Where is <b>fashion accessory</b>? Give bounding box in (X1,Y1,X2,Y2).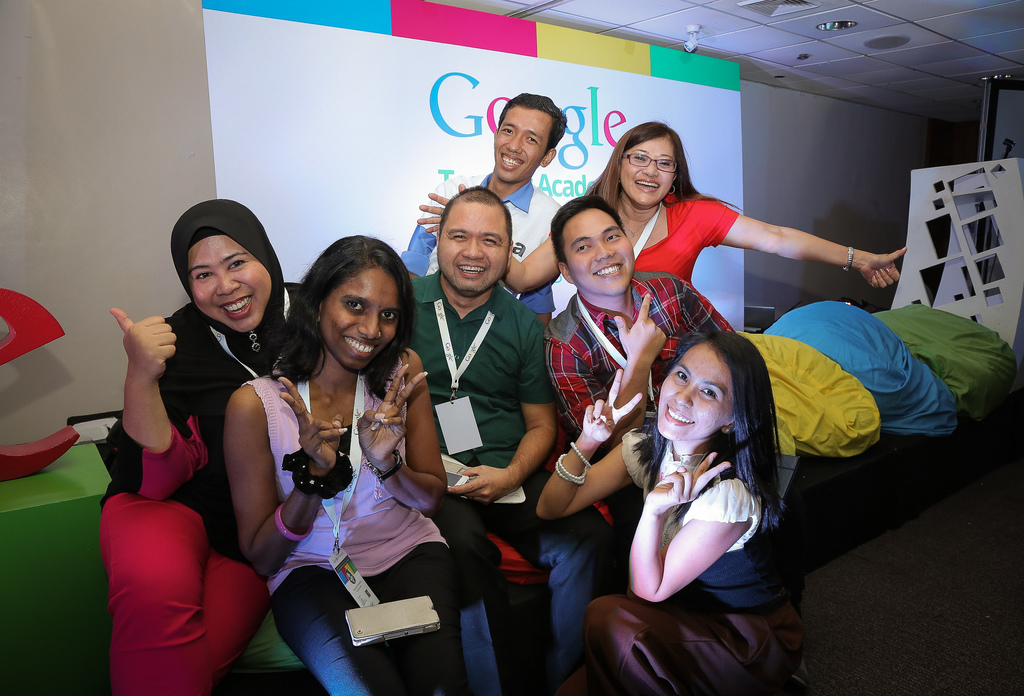
(282,445,351,500).
